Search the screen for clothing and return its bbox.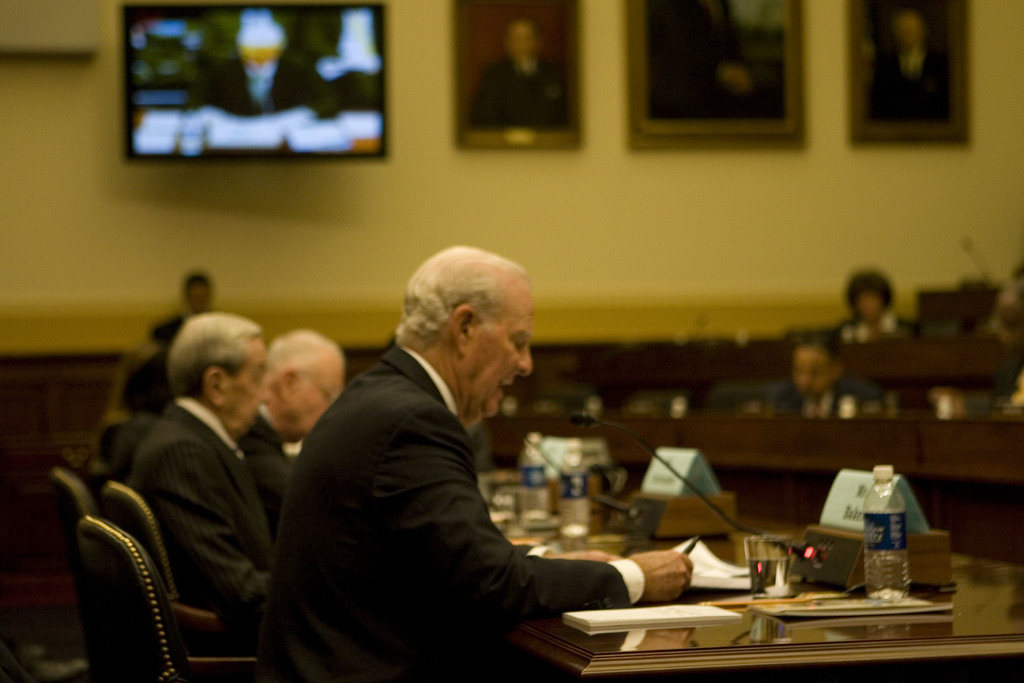
Found: <box>890,47,964,130</box>.
